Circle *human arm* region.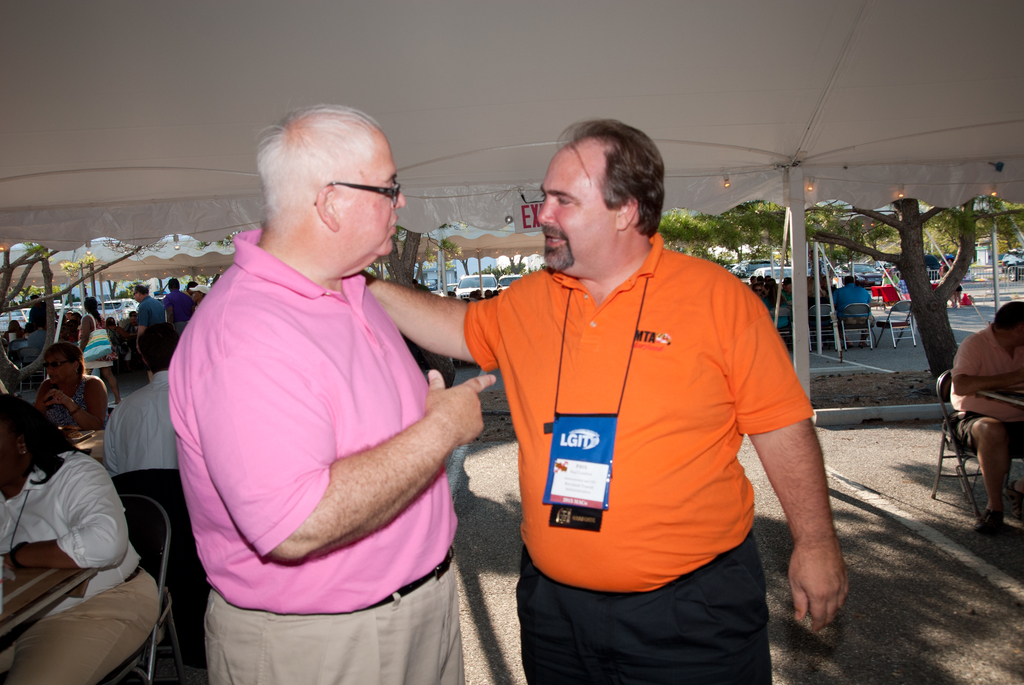
Region: x1=47 y1=375 x2=108 y2=431.
